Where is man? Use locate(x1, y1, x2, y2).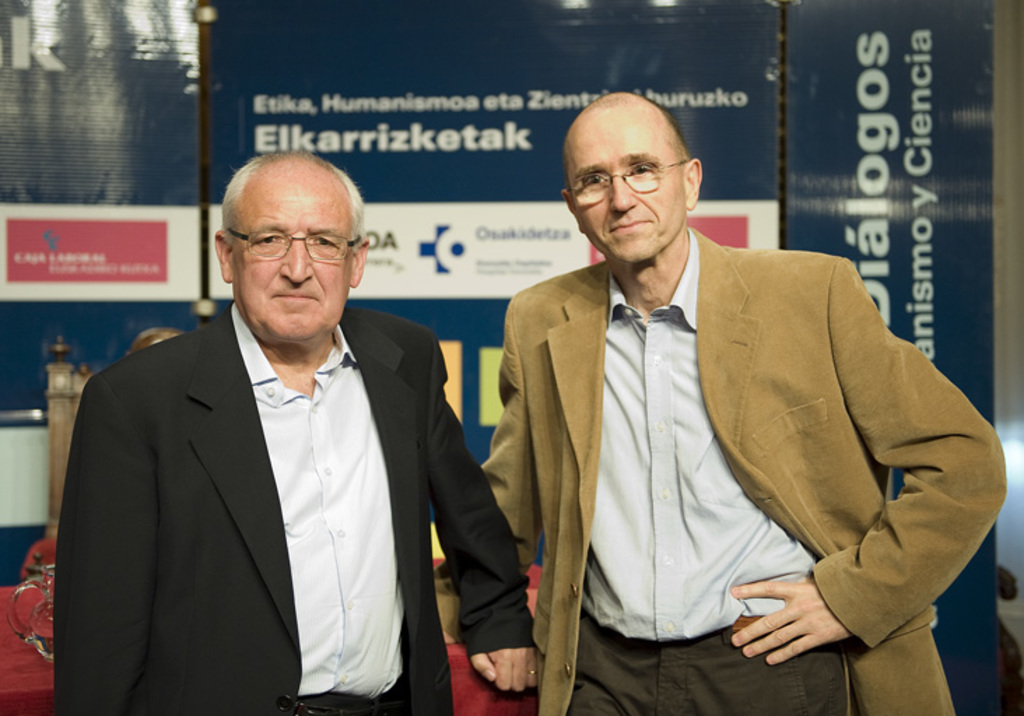
locate(46, 159, 543, 715).
